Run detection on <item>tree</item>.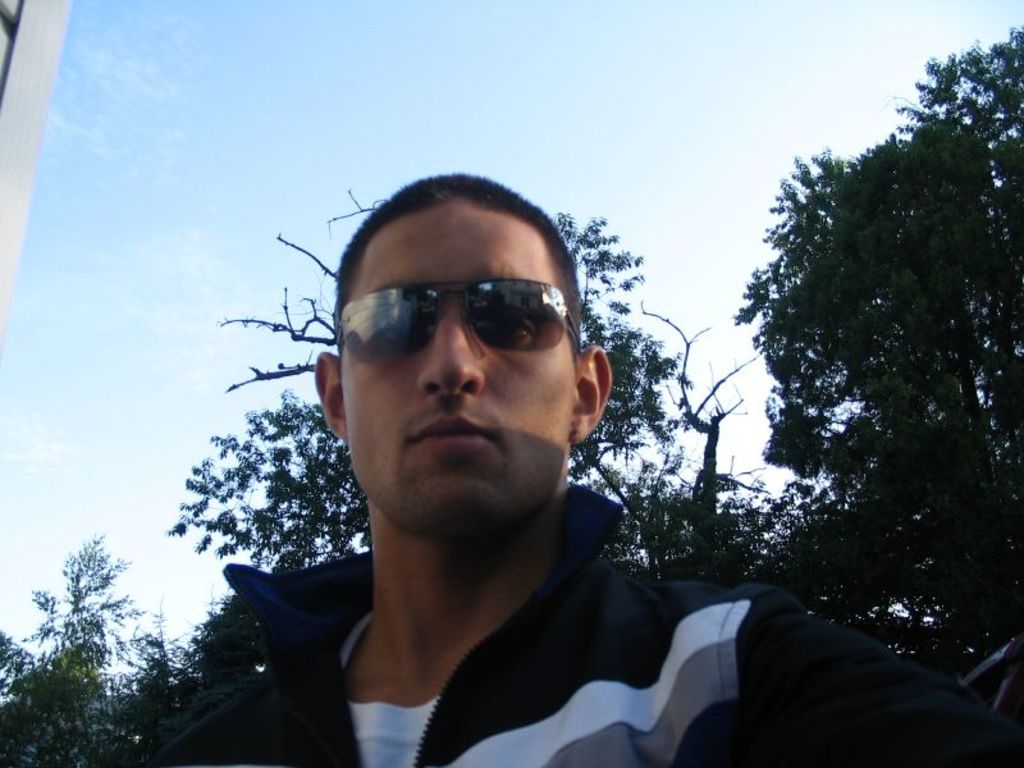
Result: l=717, t=87, r=1011, b=689.
